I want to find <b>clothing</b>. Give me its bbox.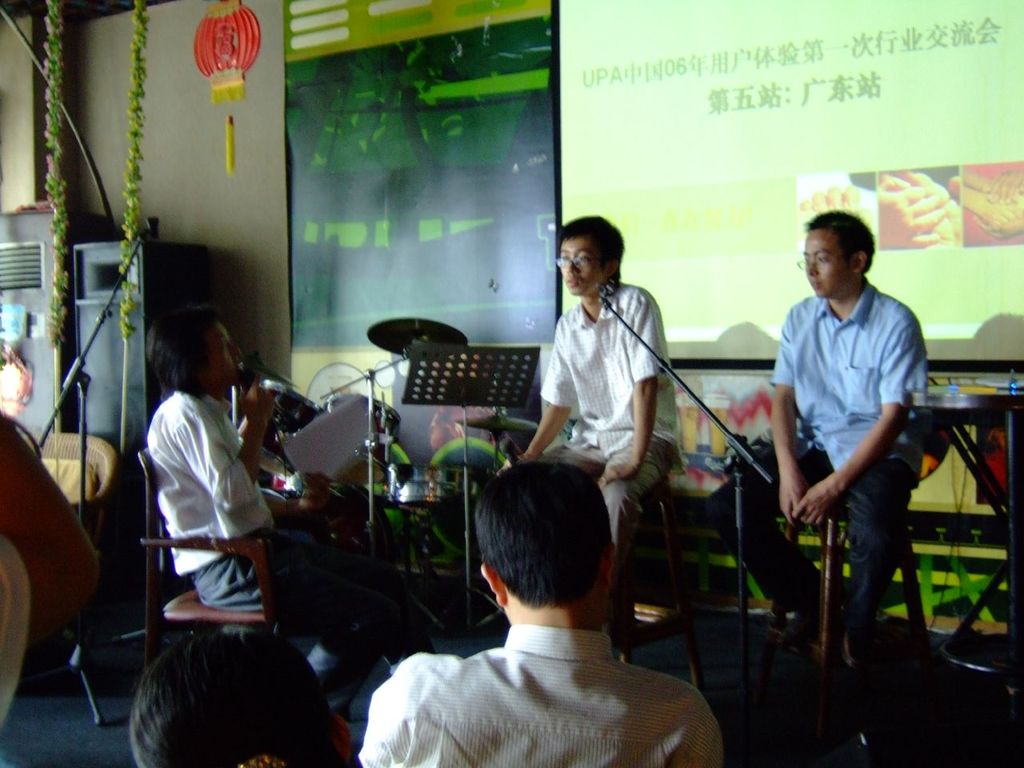
{"left": 543, "top": 272, "right": 669, "bottom": 558}.
